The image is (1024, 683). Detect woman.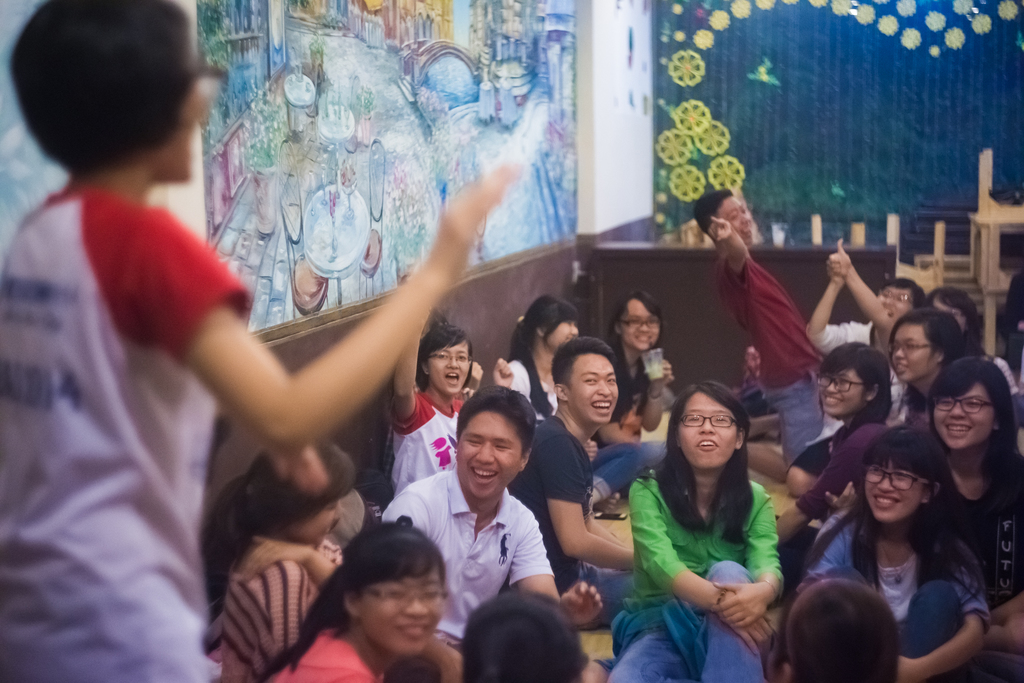
Detection: l=762, t=345, r=891, b=567.
